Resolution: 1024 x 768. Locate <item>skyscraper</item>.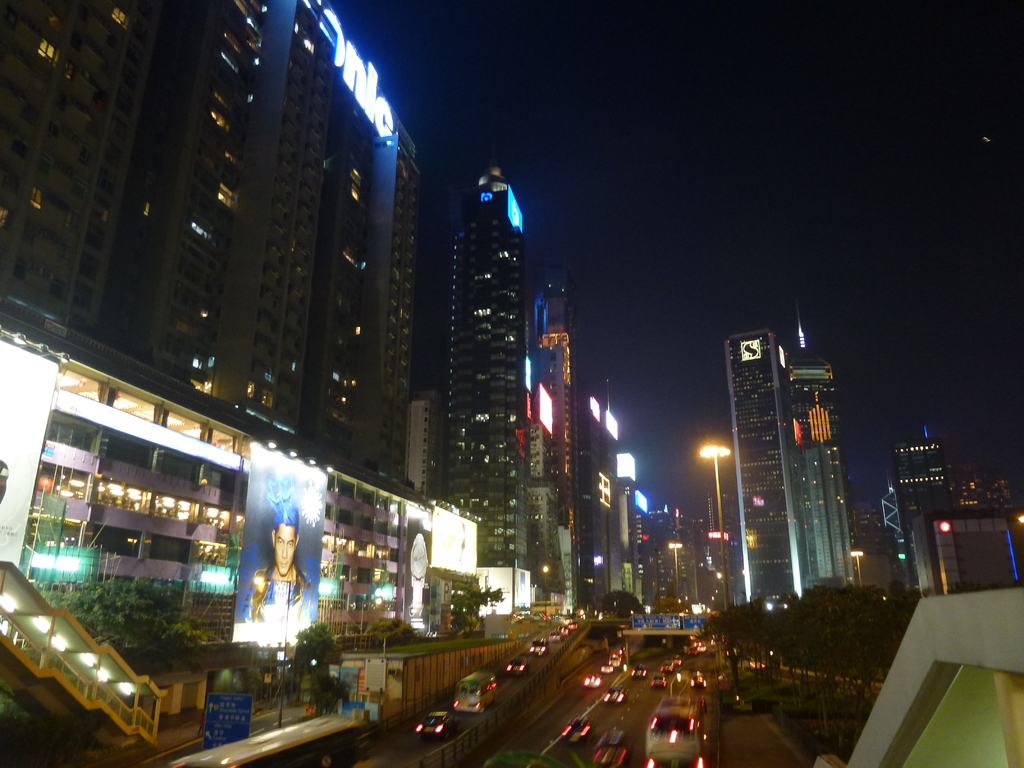
bbox=[421, 133, 548, 525].
